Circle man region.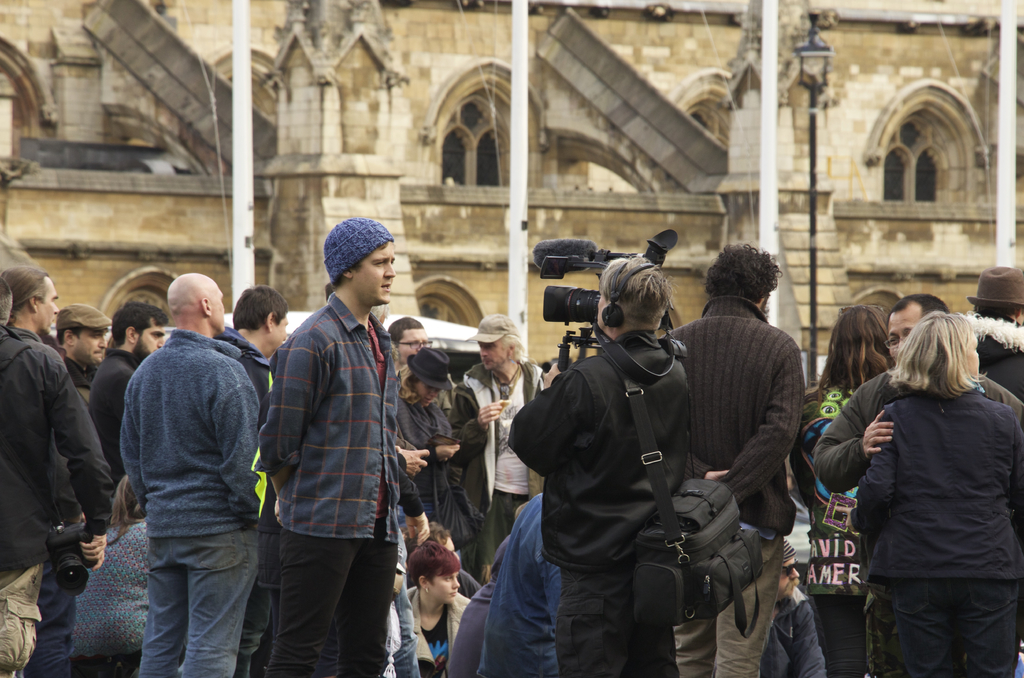
Region: [x1=8, y1=274, x2=68, y2=431].
